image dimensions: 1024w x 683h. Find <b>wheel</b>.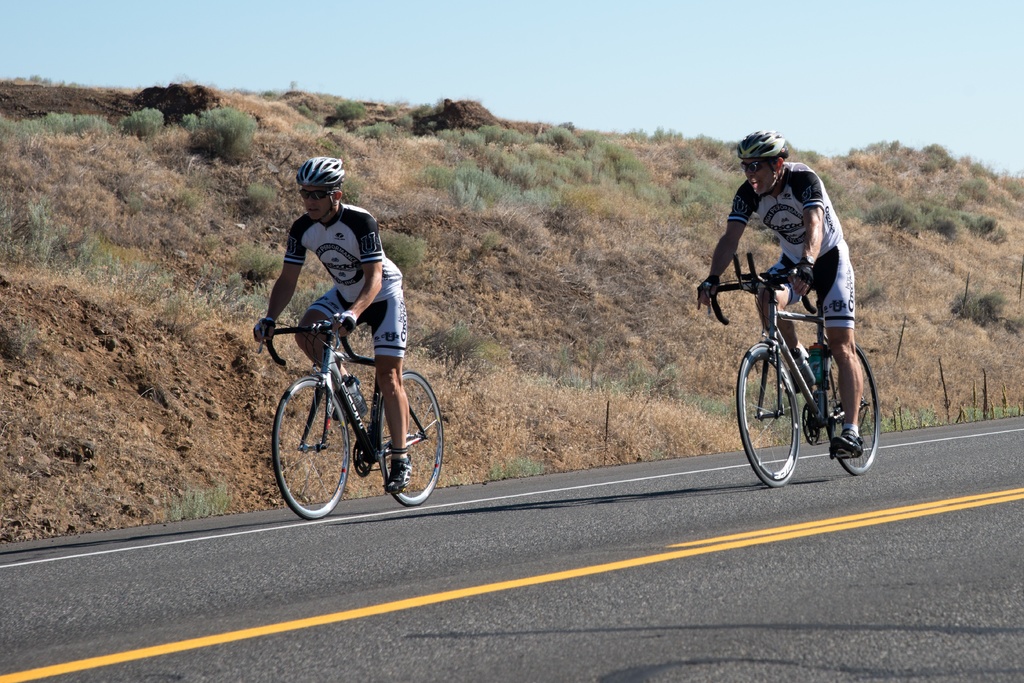
left=271, top=371, right=351, bottom=525.
